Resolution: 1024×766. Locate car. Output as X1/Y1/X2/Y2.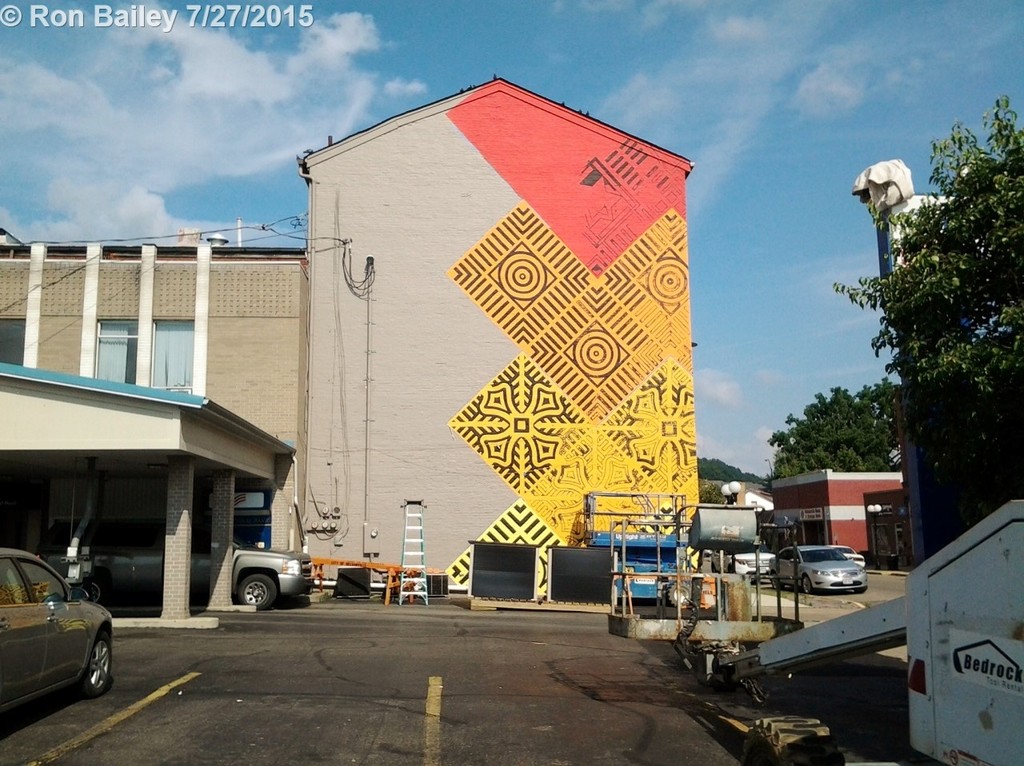
825/545/867/569.
